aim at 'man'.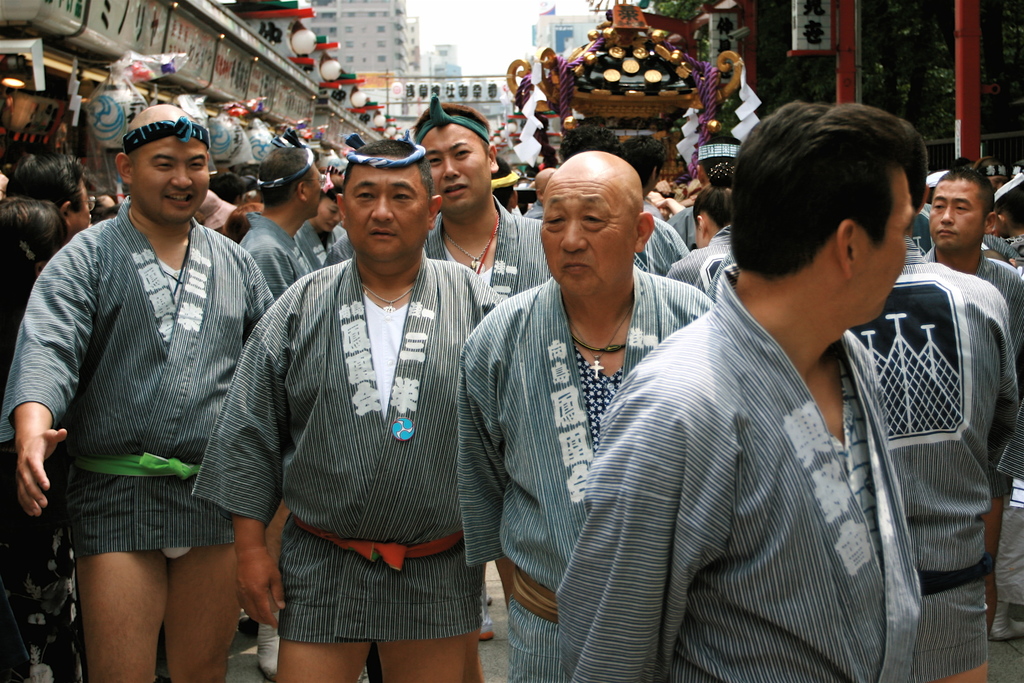
Aimed at pyautogui.locateOnScreen(922, 162, 1023, 362).
